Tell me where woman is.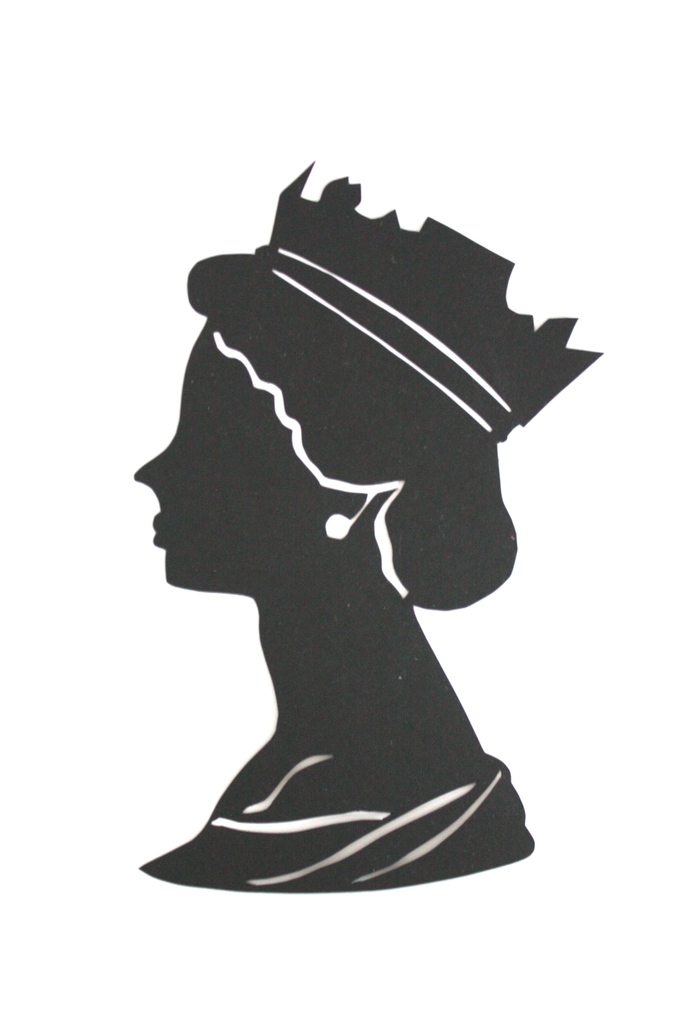
woman is at x1=78, y1=131, x2=630, y2=892.
